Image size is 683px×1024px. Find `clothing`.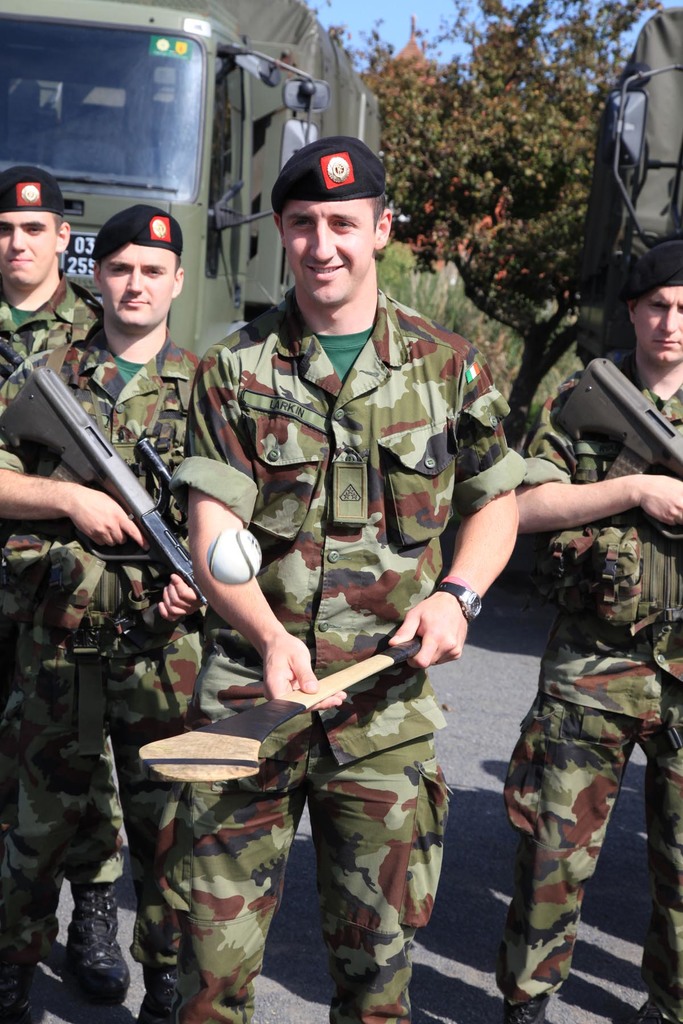
select_region(163, 285, 531, 1023).
